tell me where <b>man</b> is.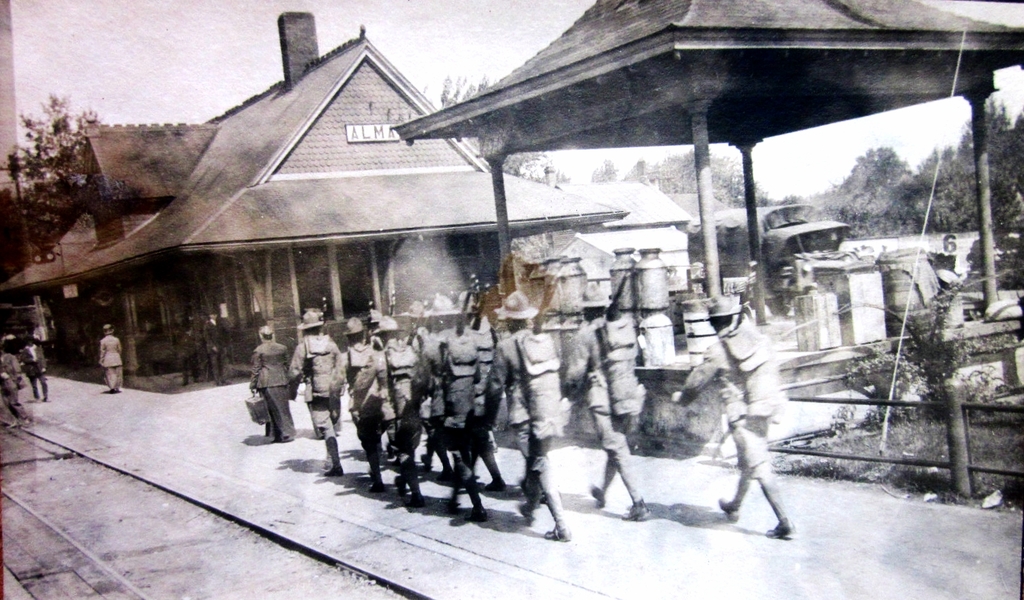
<b>man</b> is at 331, 318, 371, 495.
